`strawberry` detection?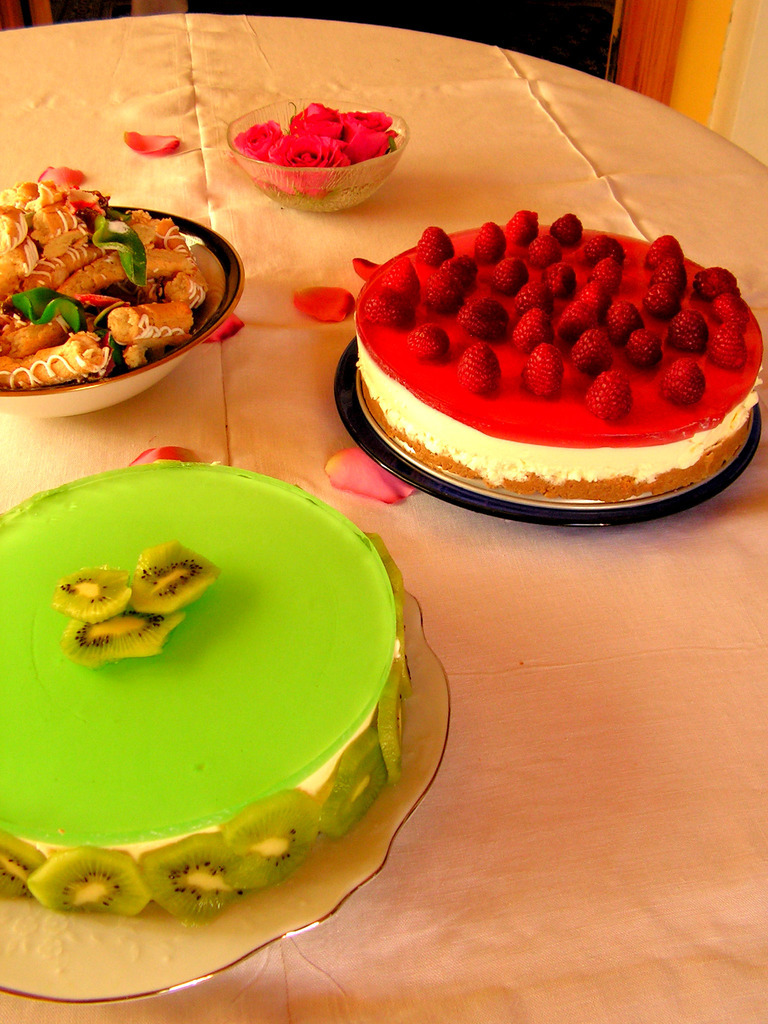
pyautogui.locateOnScreen(403, 321, 449, 364)
